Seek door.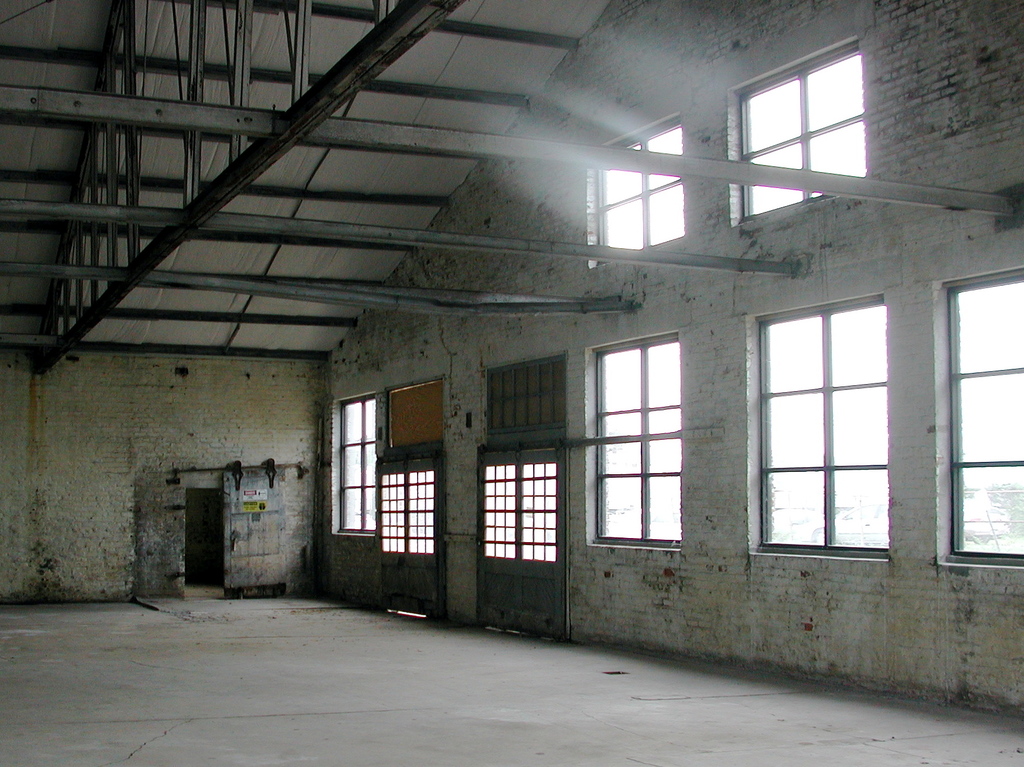
[x1=380, y1=457, x2=442, y2=619].
